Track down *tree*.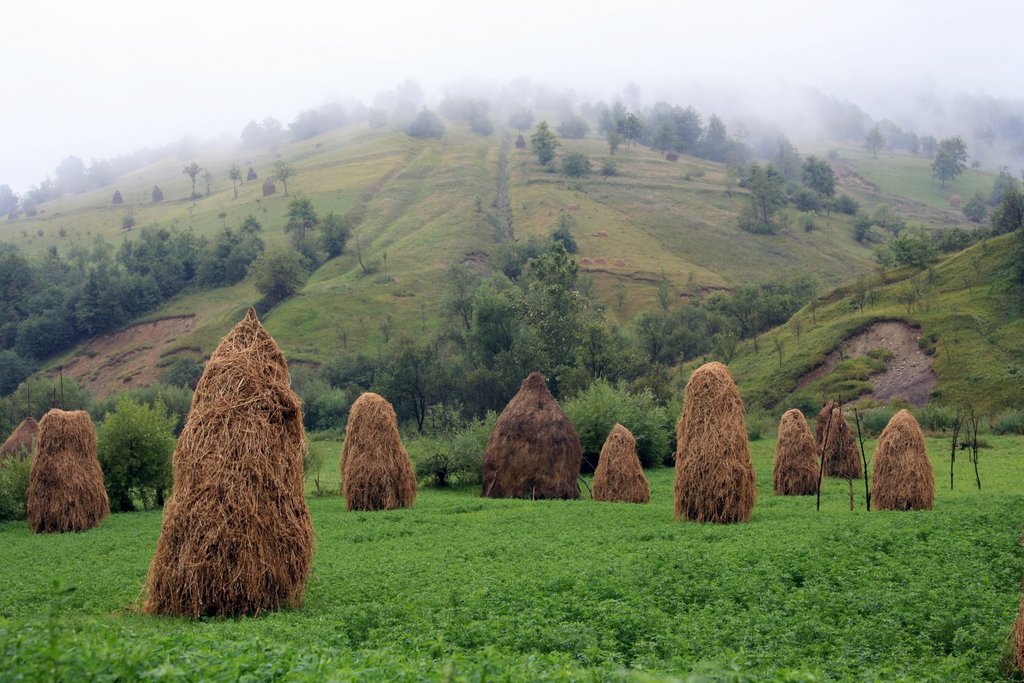
Tracked to Rect(798, 154, 836, 197).
